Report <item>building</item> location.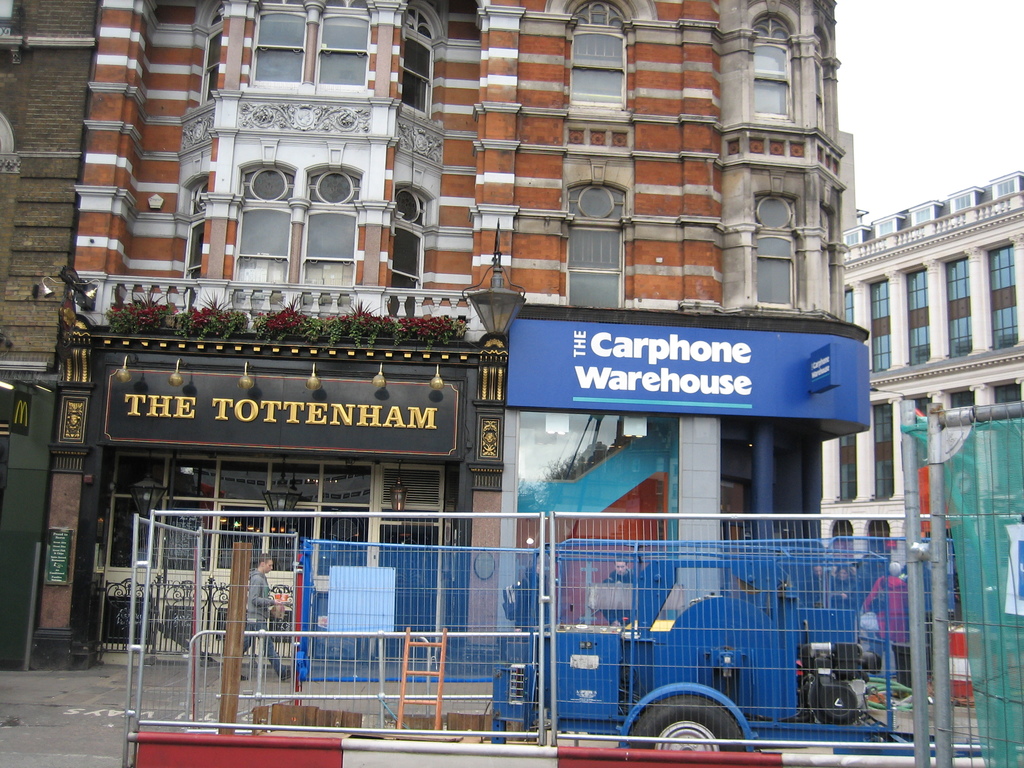
Report: locate(836, 164, 1023, 669).
